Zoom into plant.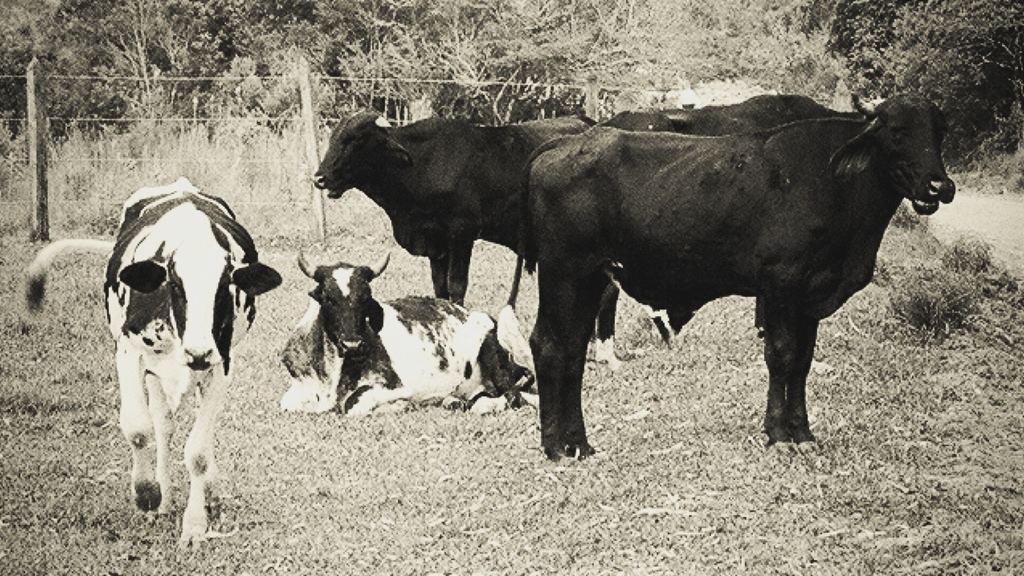
Zoom target: [left=0, top=111, right=37, bottom=219].
